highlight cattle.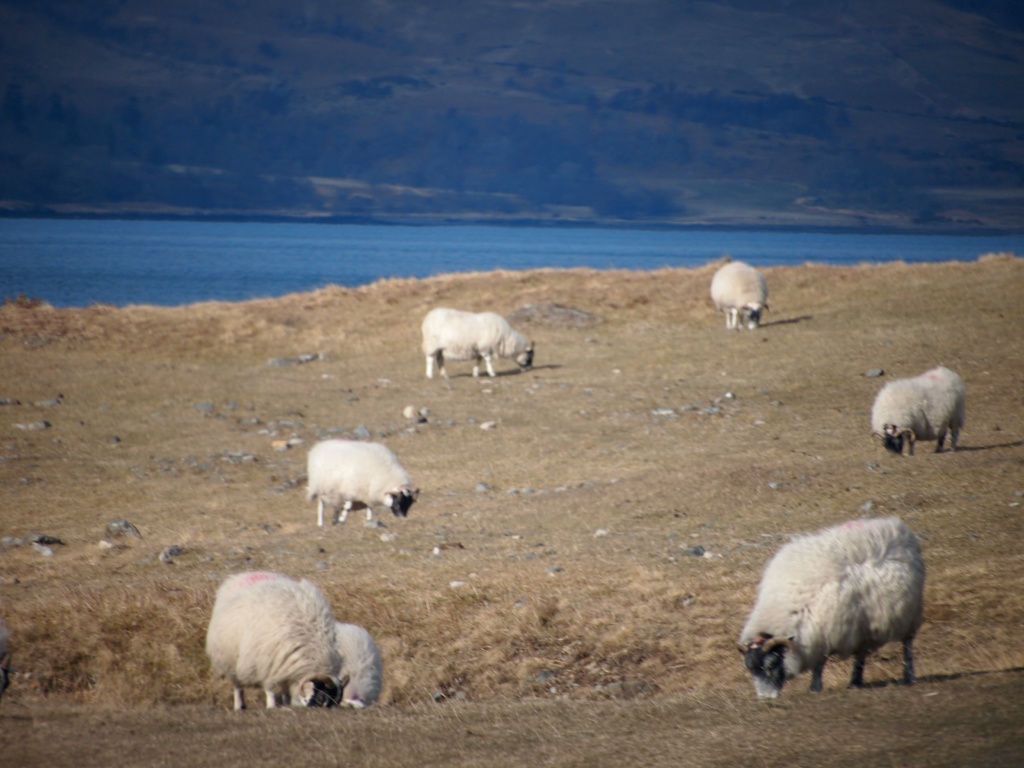
Highlighted region: select_region(205, 569, 348, 714).
